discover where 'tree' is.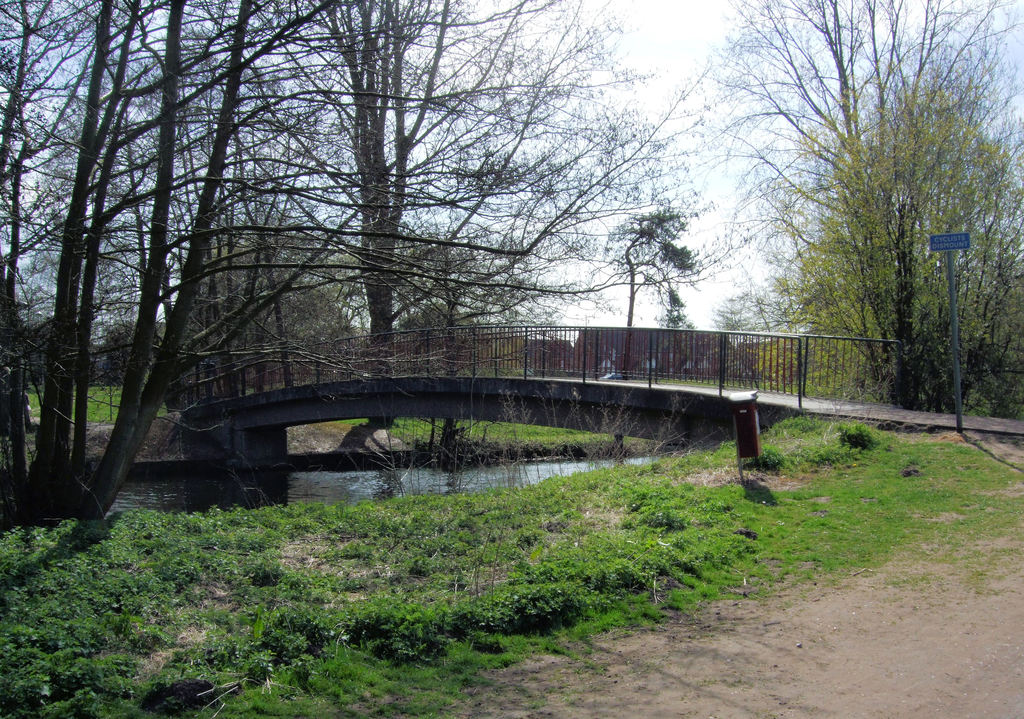
Discovered at [x1=610, y1=208, x2=694, y2=376].
